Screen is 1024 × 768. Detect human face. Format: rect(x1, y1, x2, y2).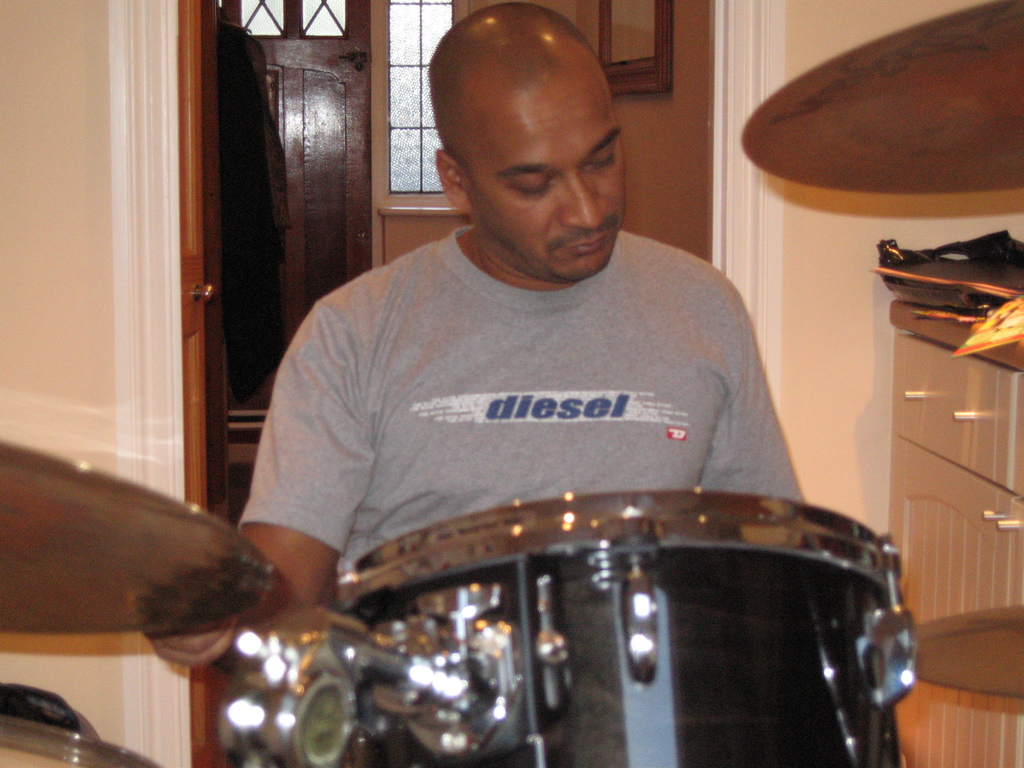
rect(474, 74, 622, 281).
